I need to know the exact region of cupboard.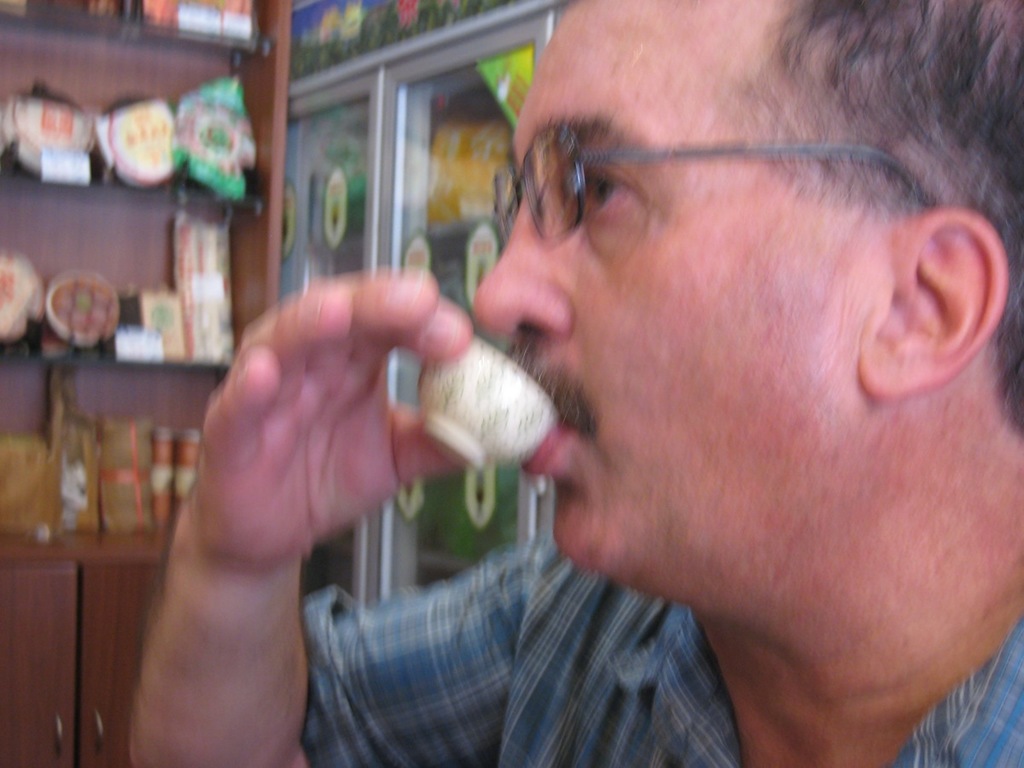
Region: 0:0:289:761.
